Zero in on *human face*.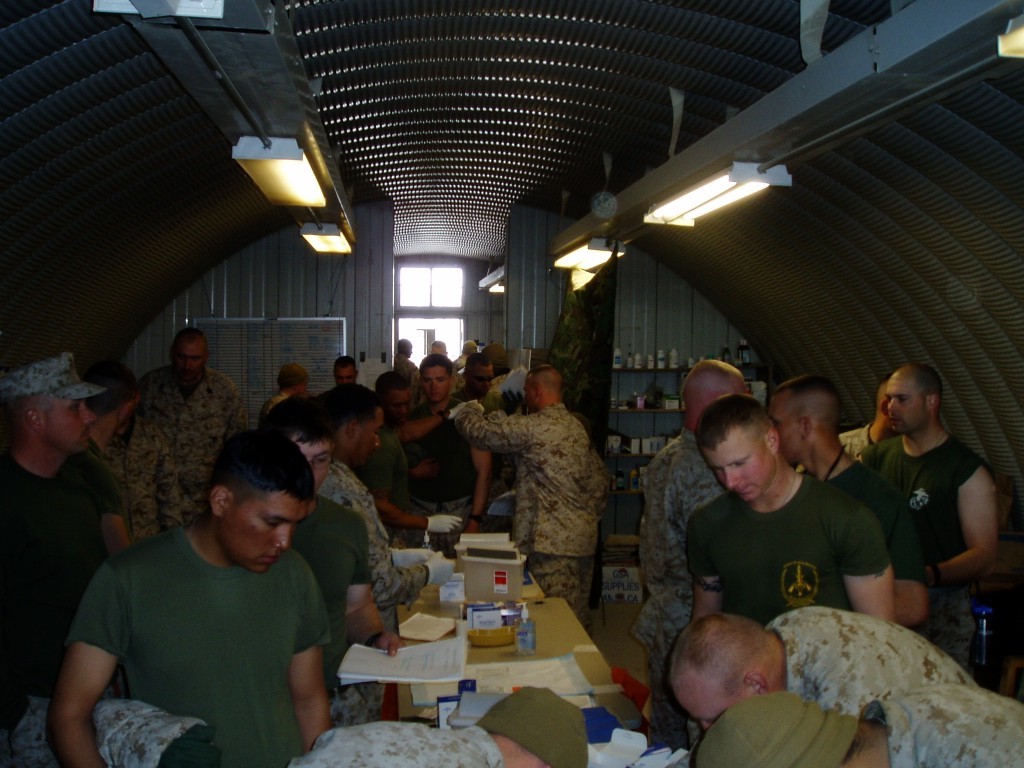
Zeroed in: bbox(40, 396, 94, 459).
